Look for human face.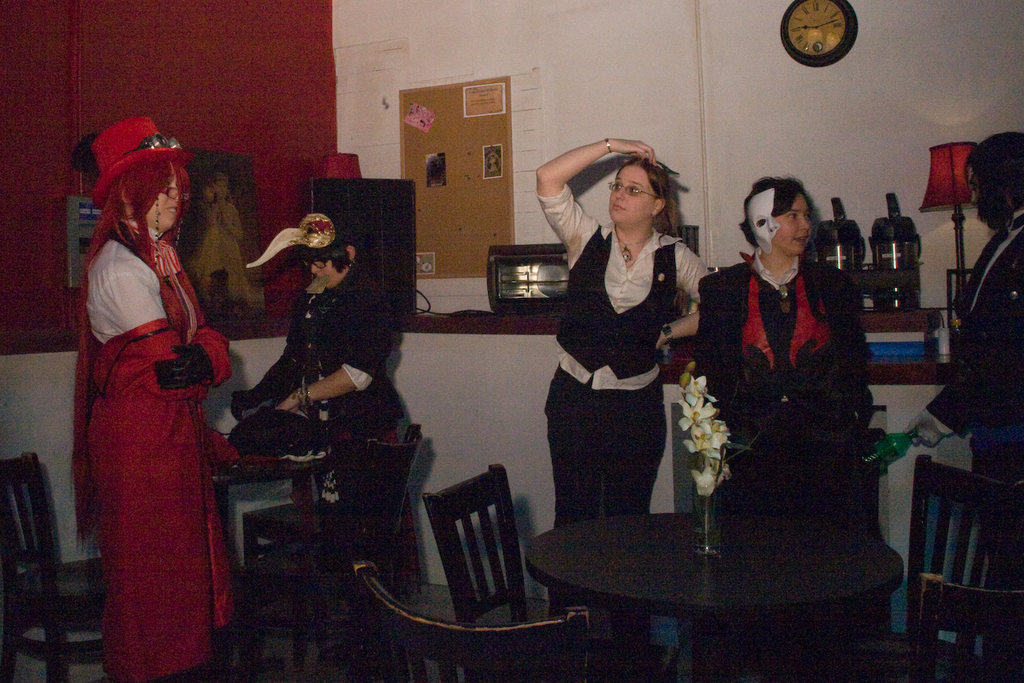
Found: (144, 166, 182, 234).
